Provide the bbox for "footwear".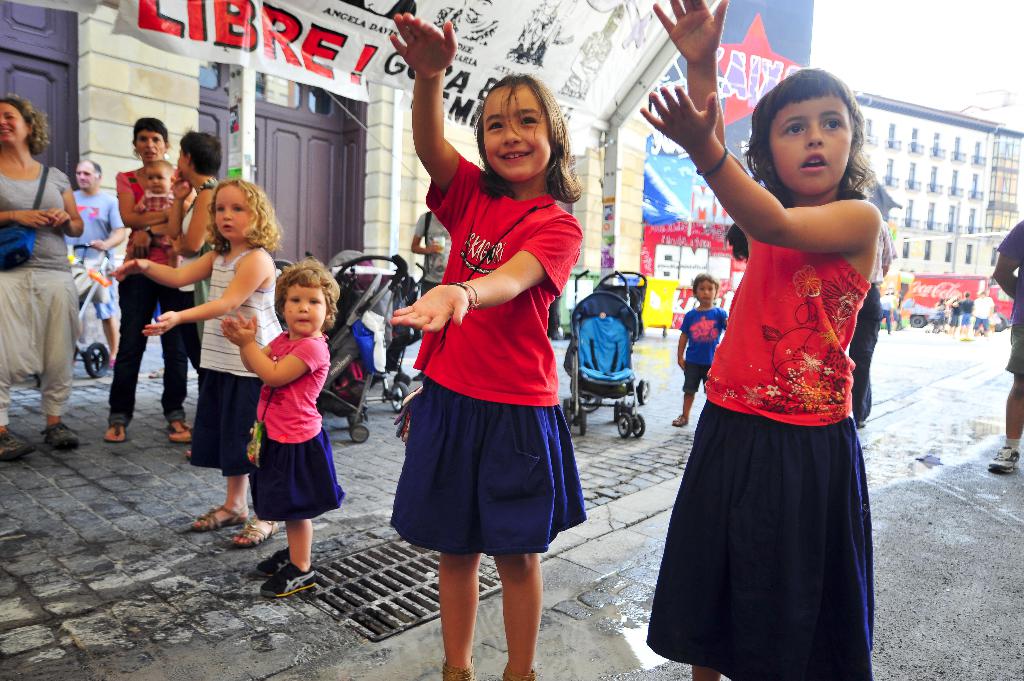
box=[148, 367, 164, 378].
